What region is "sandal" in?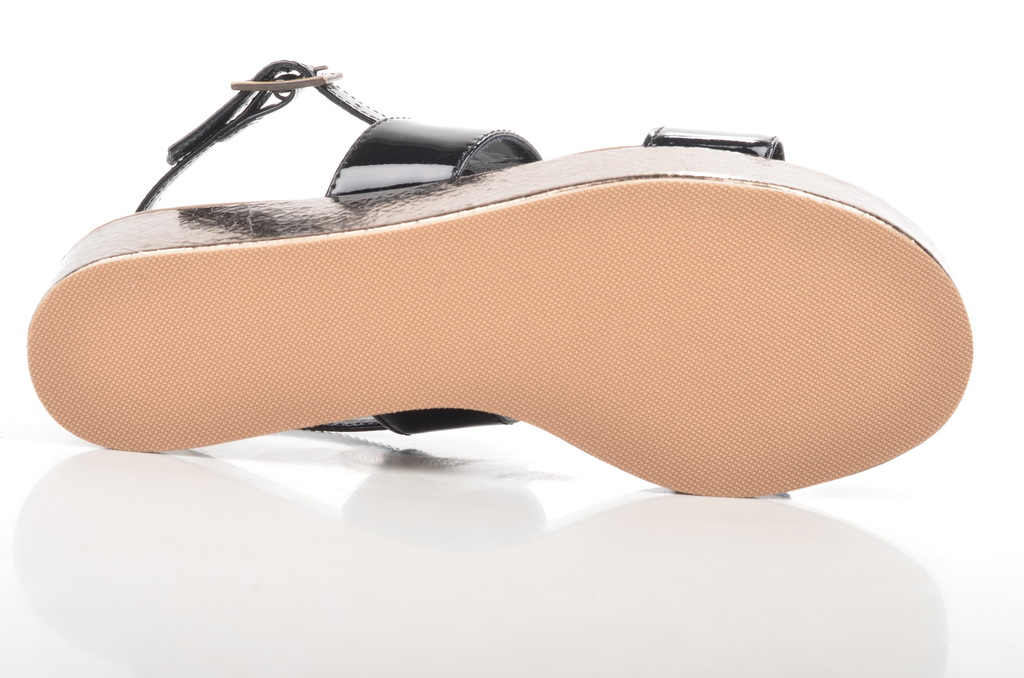
75,74,992,533.
